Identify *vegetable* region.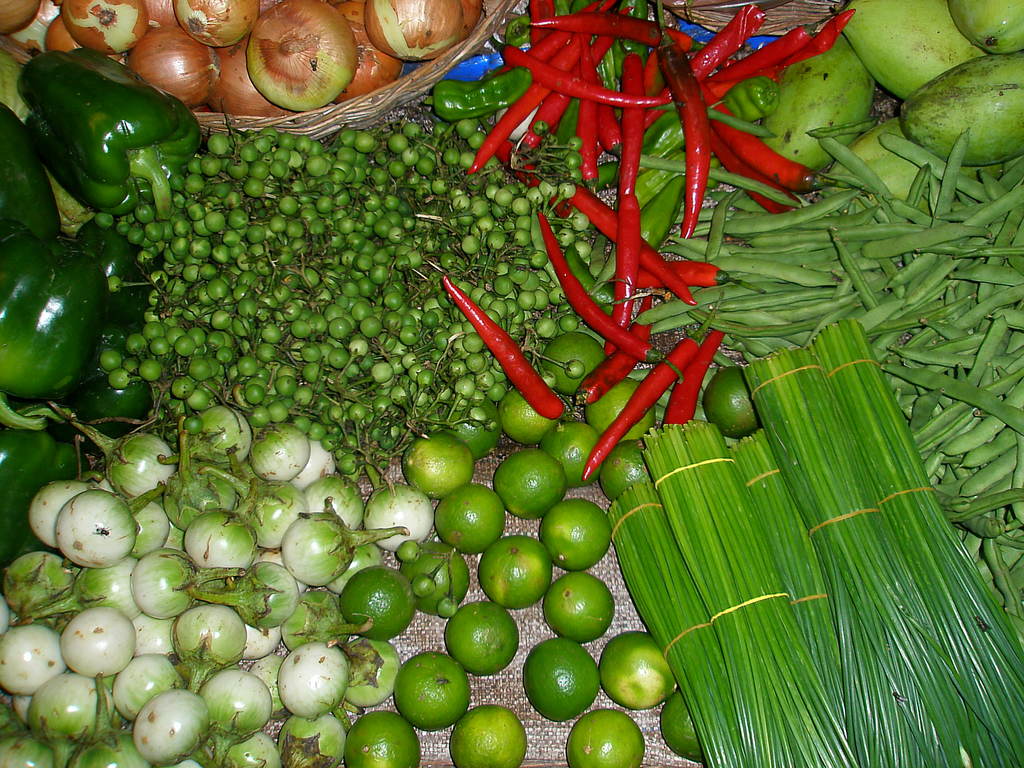
Region: <box>573,294,655,406</box>.
